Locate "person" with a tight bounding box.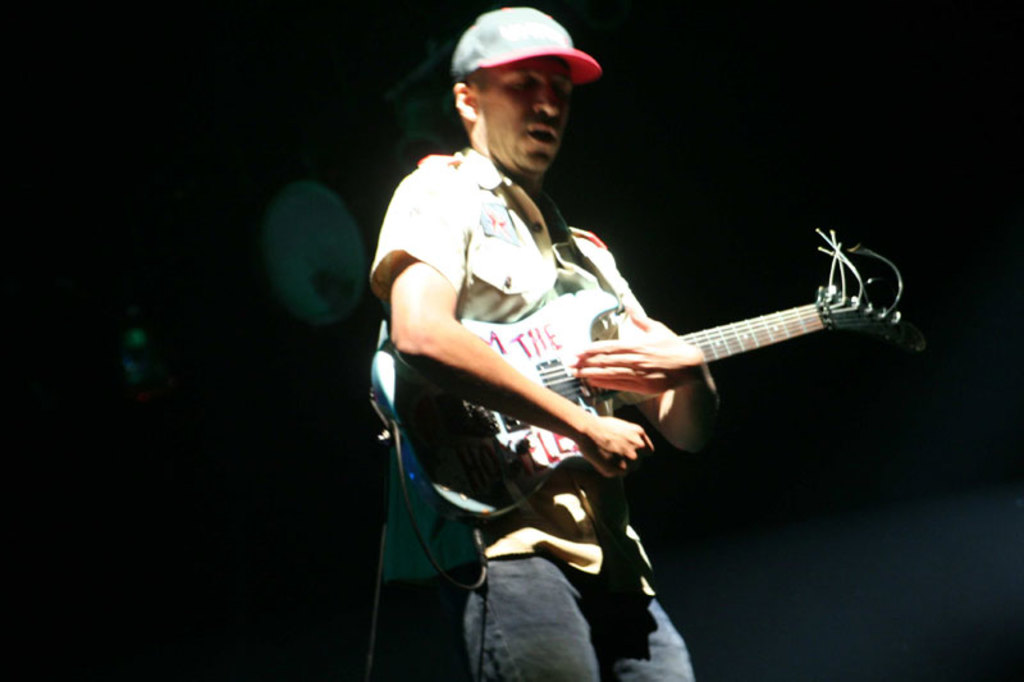
pyautogui.locateOnScreen(370, 4, 700, 681).
